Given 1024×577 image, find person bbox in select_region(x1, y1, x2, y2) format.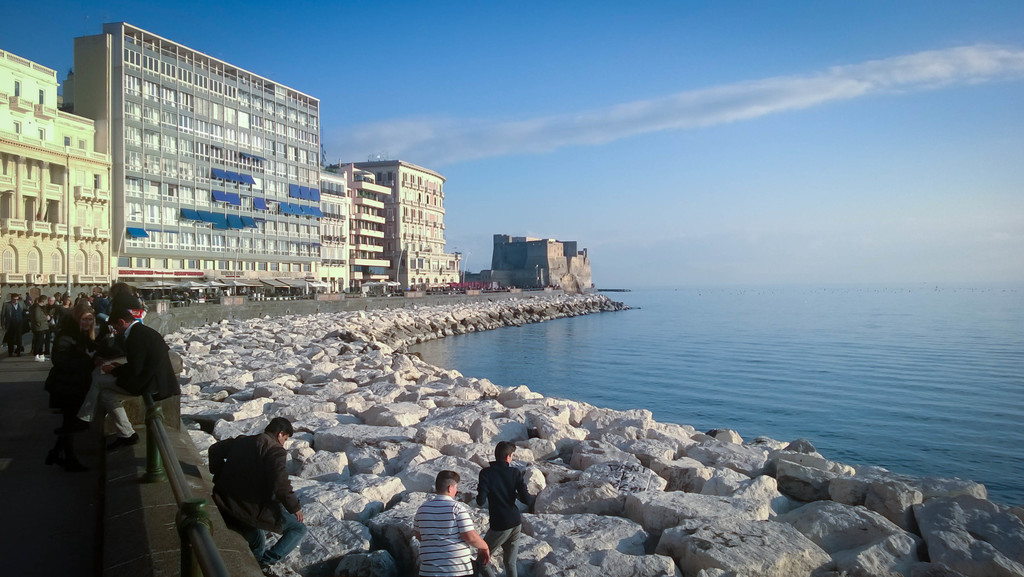
select_region(54, 305, 175, 450).
